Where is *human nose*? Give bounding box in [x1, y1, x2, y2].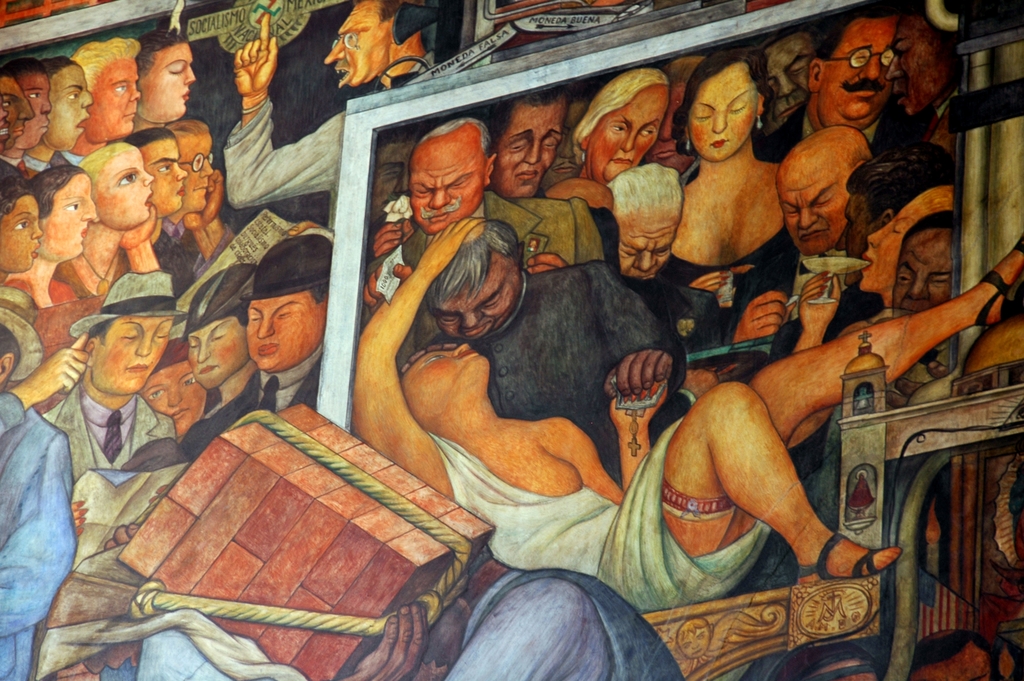
[81, 197, 101, 219].
